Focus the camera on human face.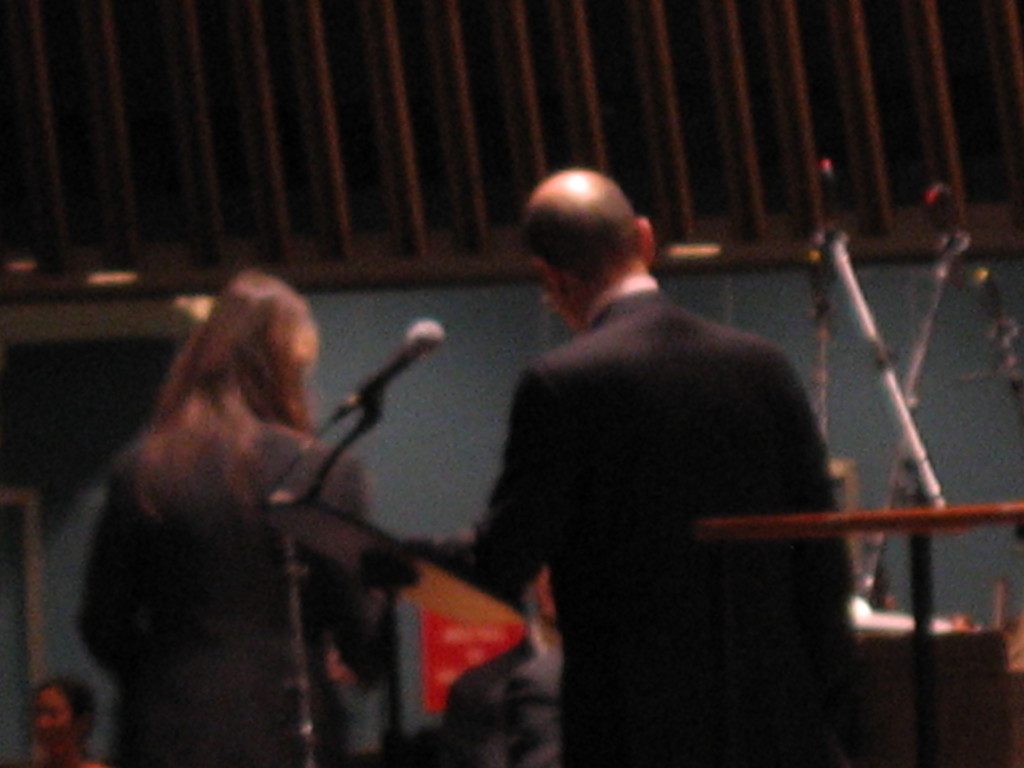
Focus region: bbox(36, 689, 75, 754).
